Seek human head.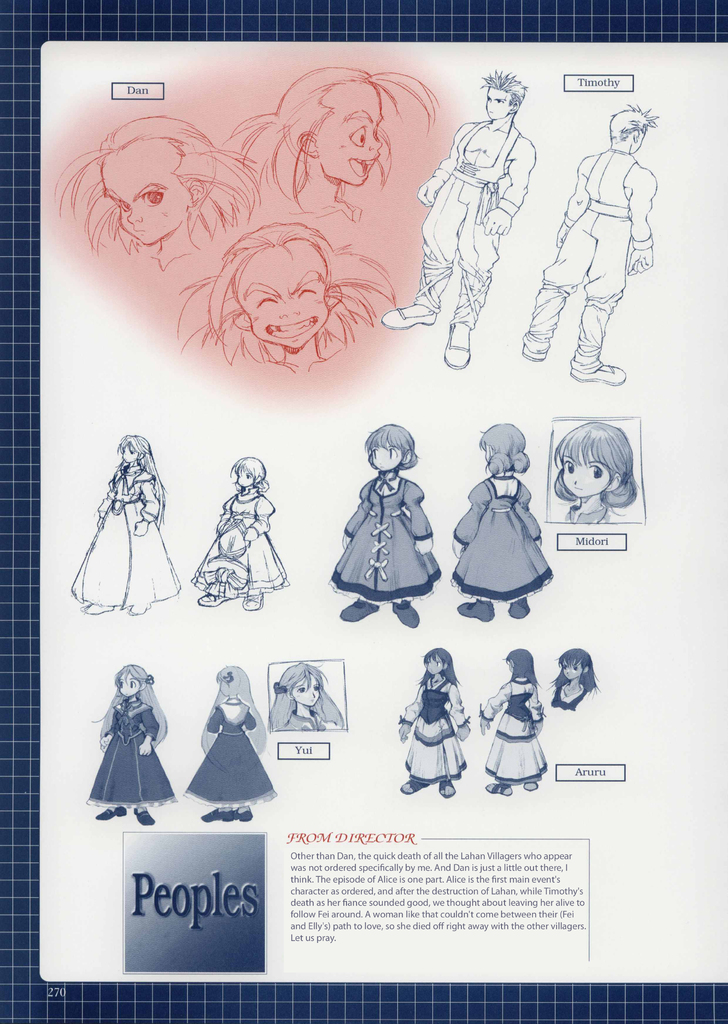
x1=550 y1=420 x2=634 y2=499.
